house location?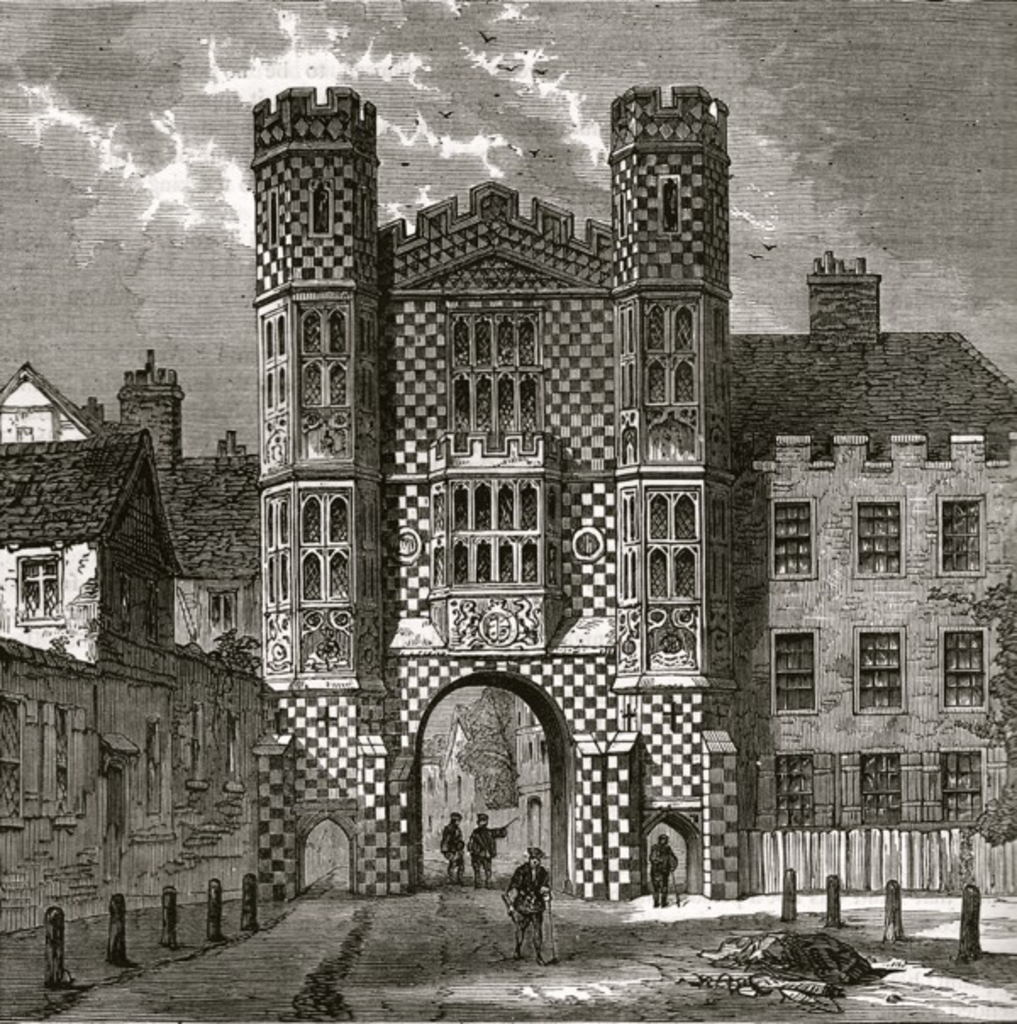
select_region(161, 651, 271, 980)
